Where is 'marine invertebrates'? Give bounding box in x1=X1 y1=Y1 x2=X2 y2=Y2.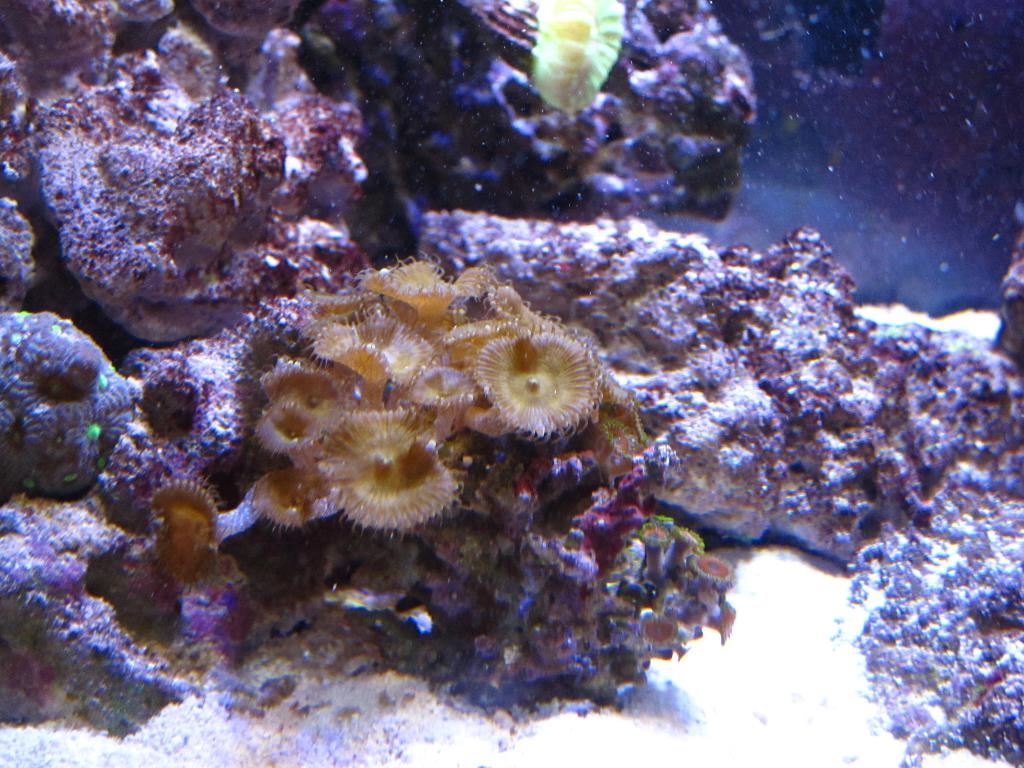
x1=101 y1=0 x2=182 y2=28.
